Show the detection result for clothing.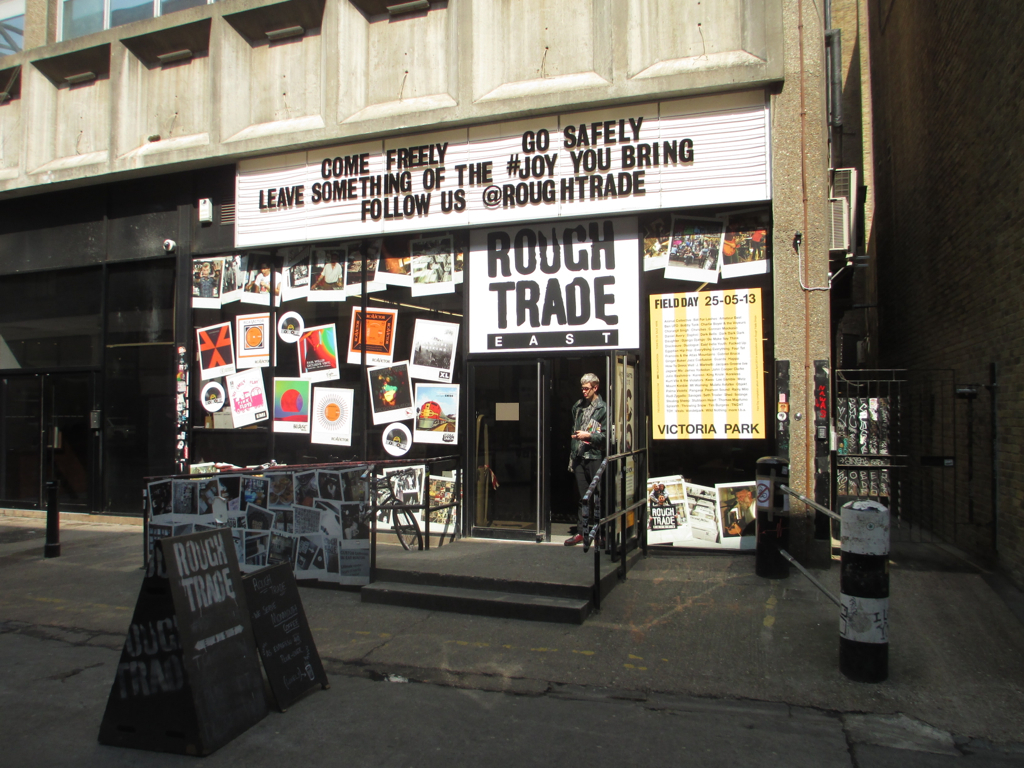
[723,231,738,262].
